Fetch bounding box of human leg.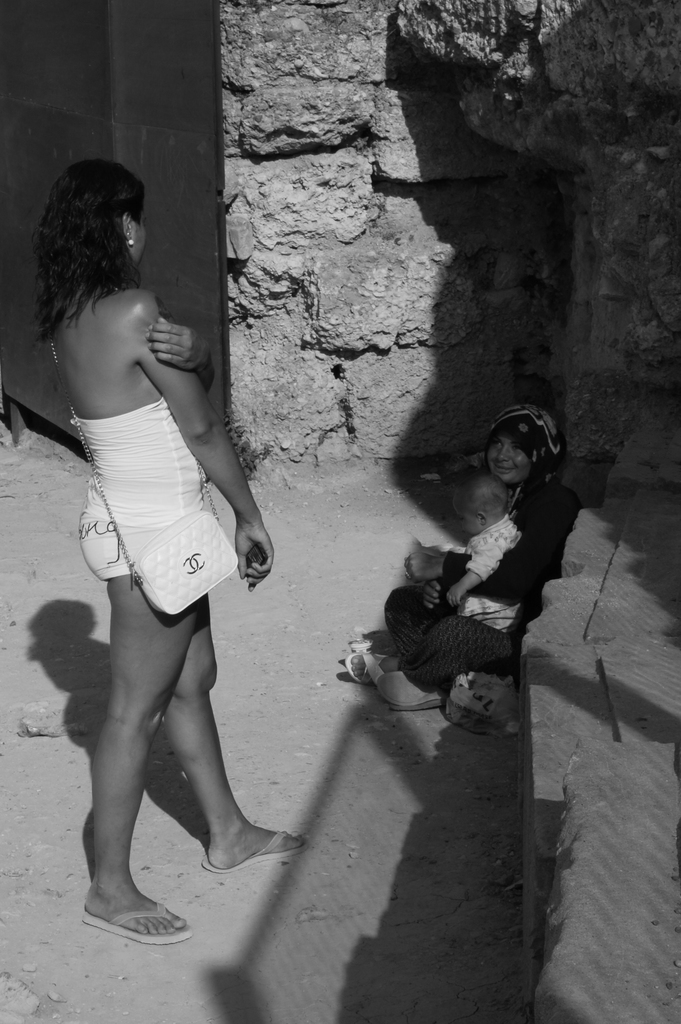
Bbox: bbox=(86, 566, 187, 946).
